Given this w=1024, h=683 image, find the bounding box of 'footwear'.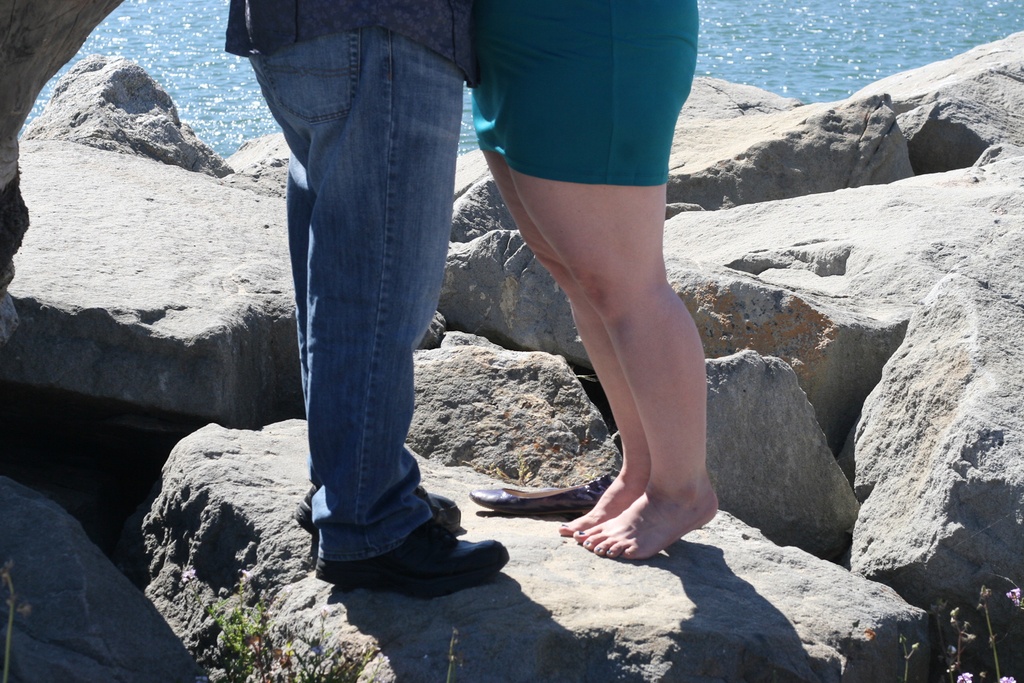
290:479:470:533.
